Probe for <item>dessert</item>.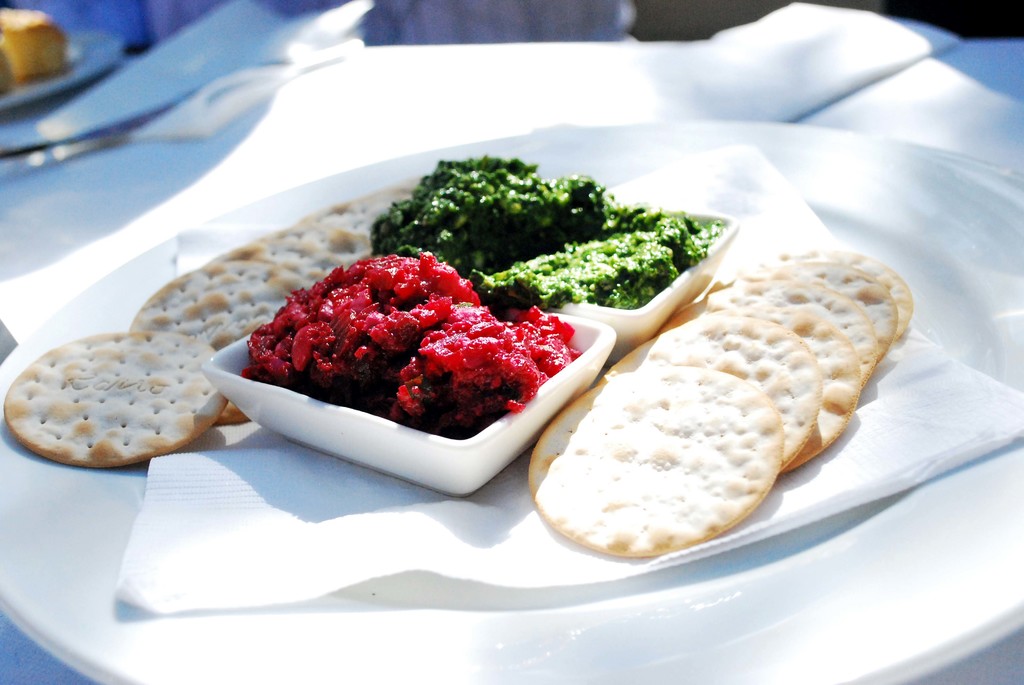
Probe result: x1=1 y1=332 x2=228 y2=463.
